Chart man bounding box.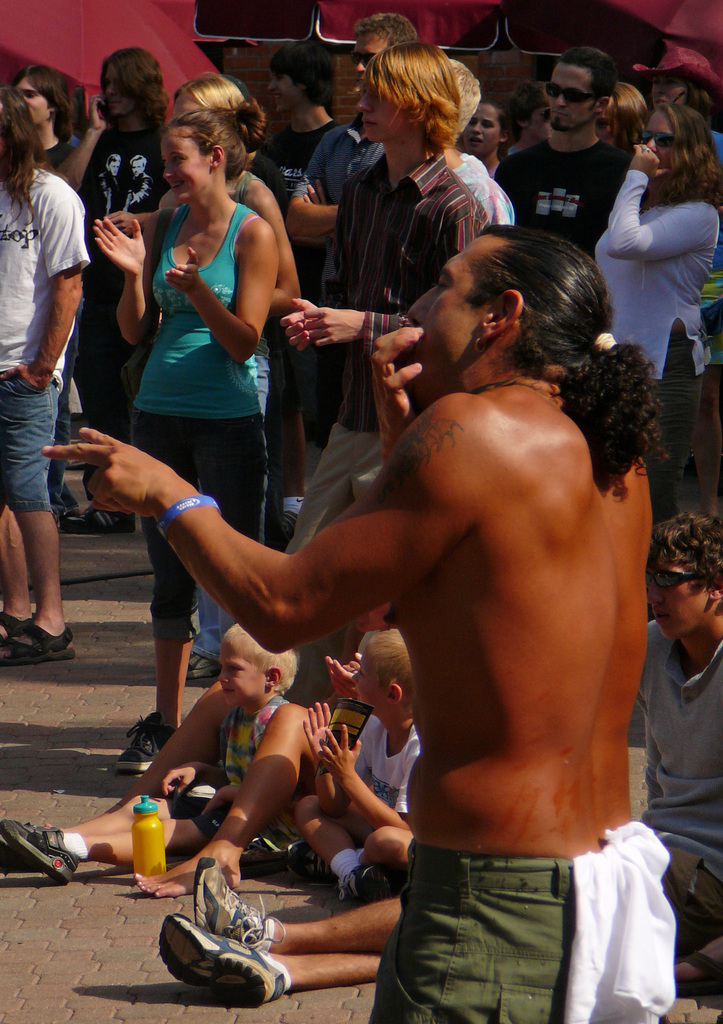
Charted: 63/48/172/527.
